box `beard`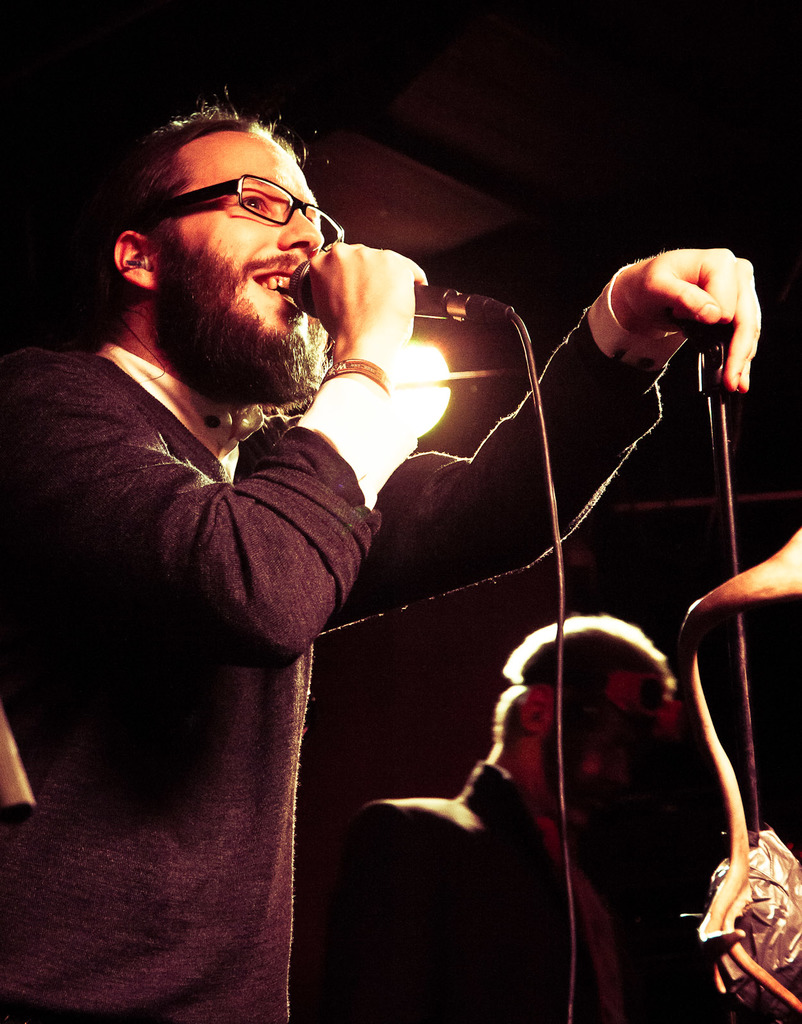
l=122, t=184, r=315, b=391
